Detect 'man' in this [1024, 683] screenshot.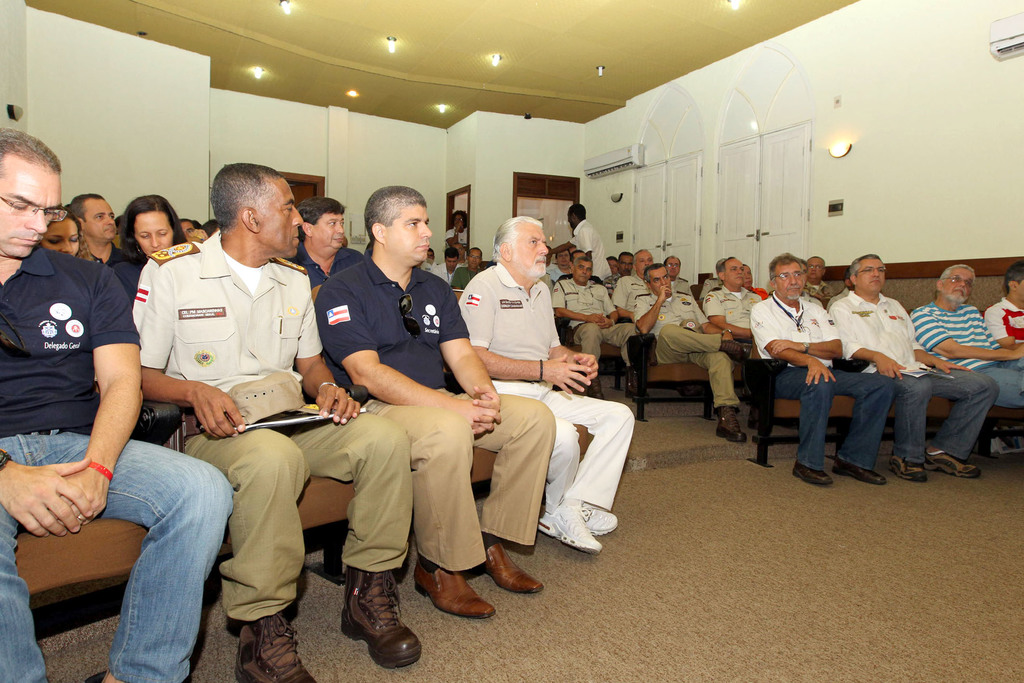
Detection: 449,246,484,290.
